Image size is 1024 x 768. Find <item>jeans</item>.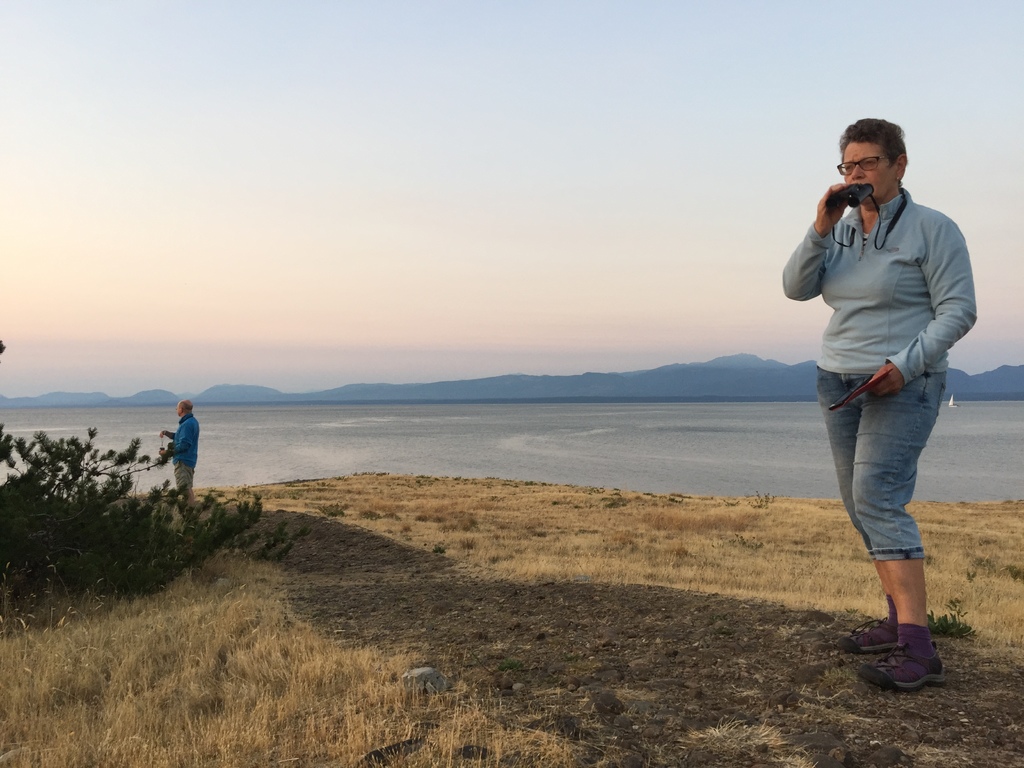
rect(796, 367, 936, 566).
